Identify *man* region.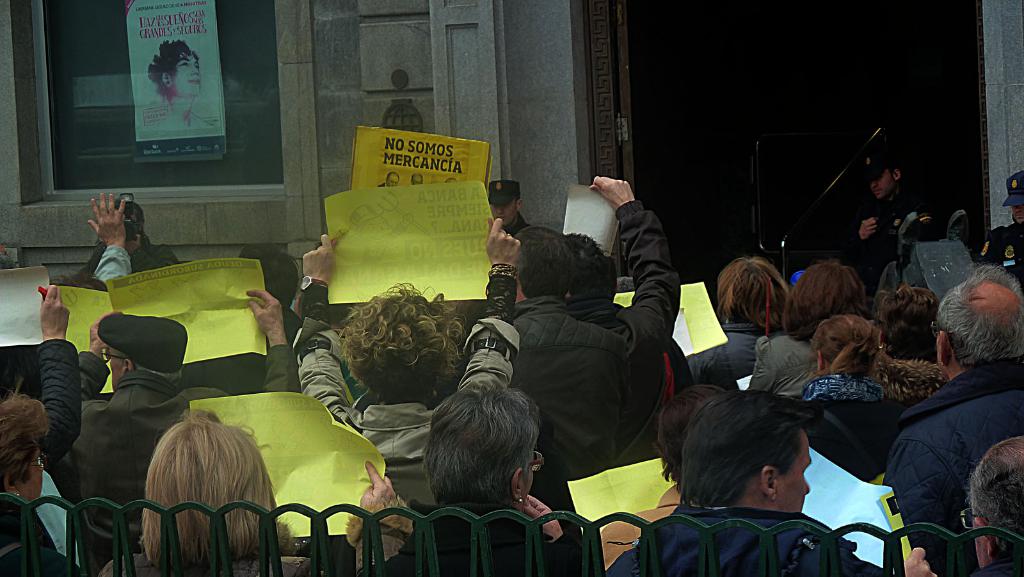
Region: <region>56, 287, 303, 552</region>.
